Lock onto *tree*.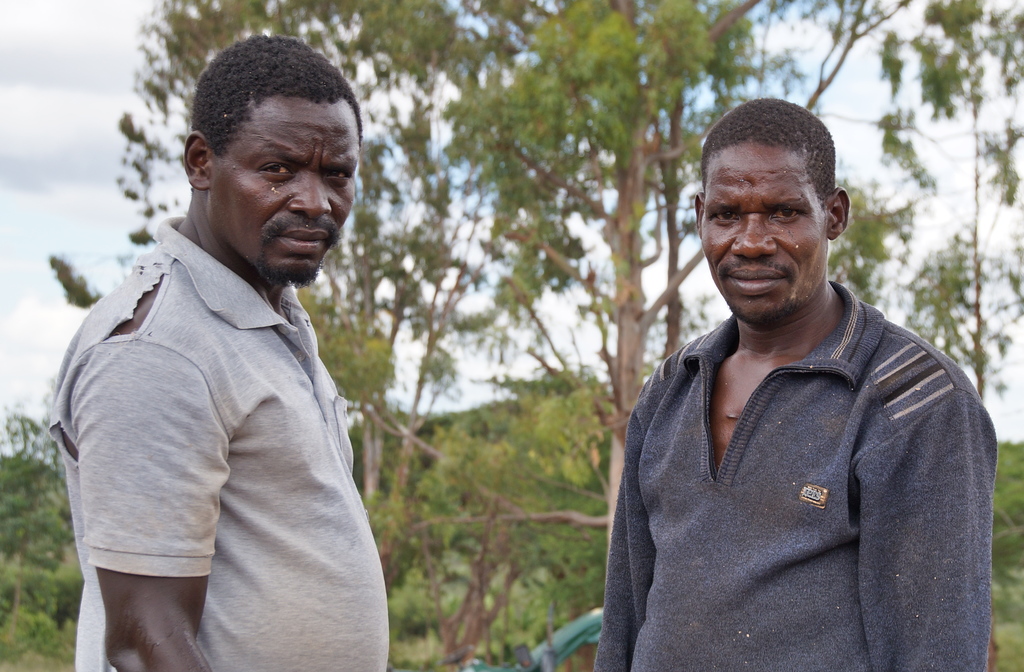
Locked: 90 29 738 634.
